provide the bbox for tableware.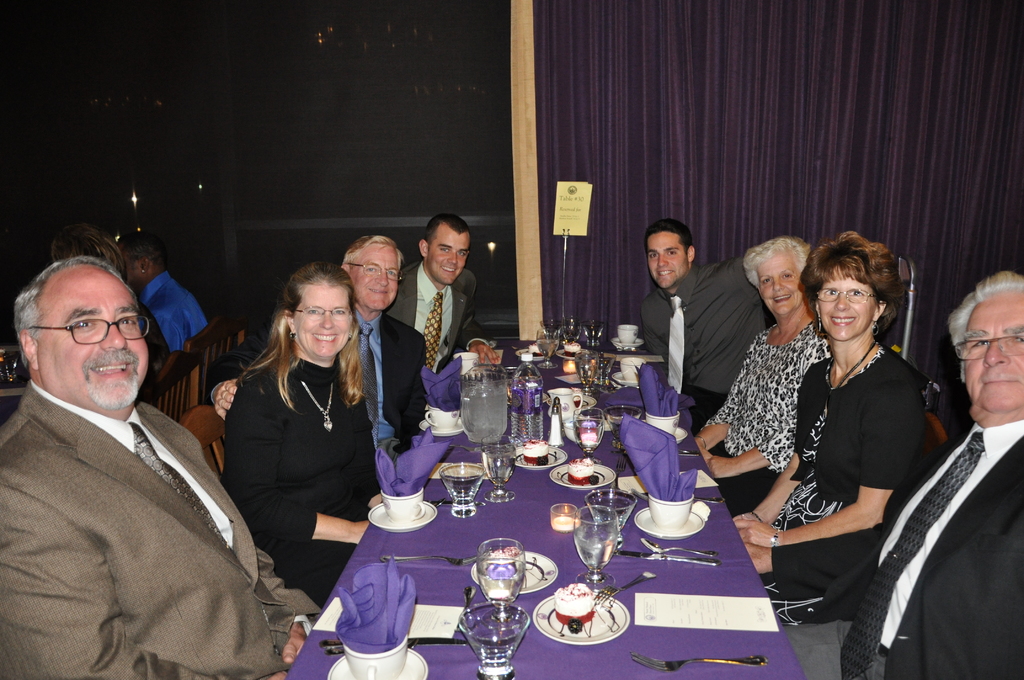
(x1=577, y1=352, x2=596, y2=394).
